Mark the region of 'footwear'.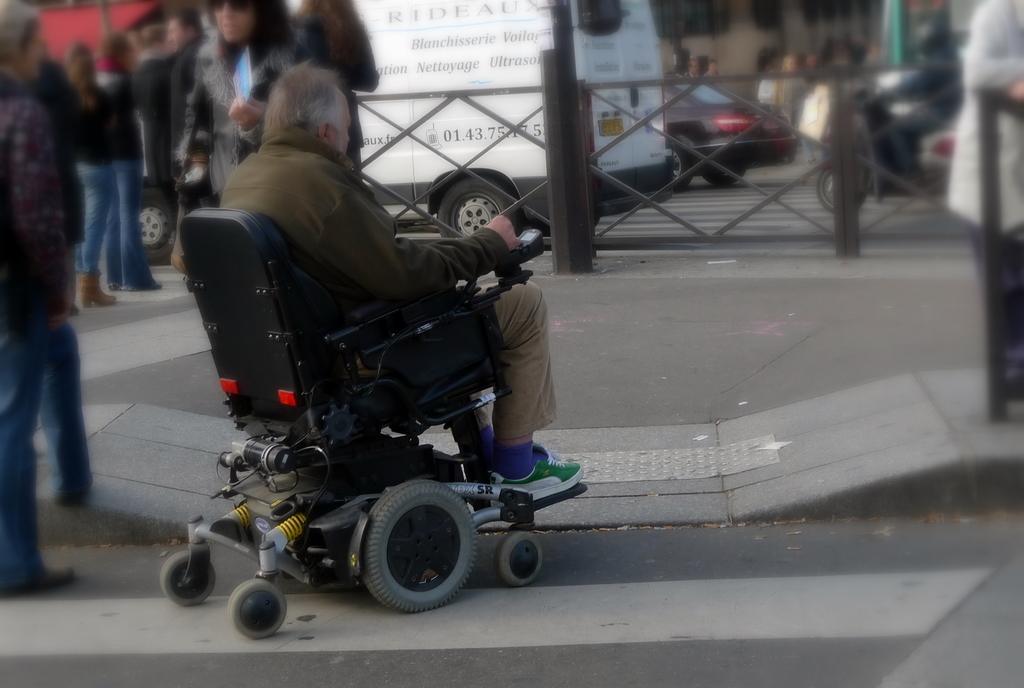
Region: (x1=116, y1=280, x2=168, y2=291).
